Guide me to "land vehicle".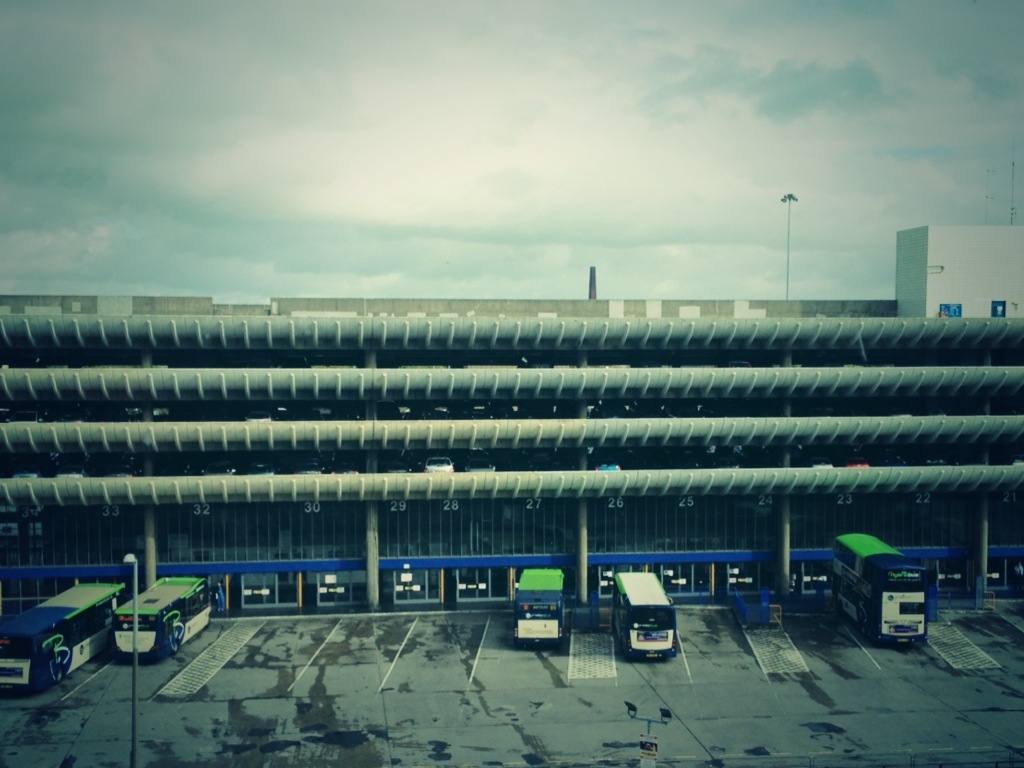
Guidance: (113,575,210,661).
